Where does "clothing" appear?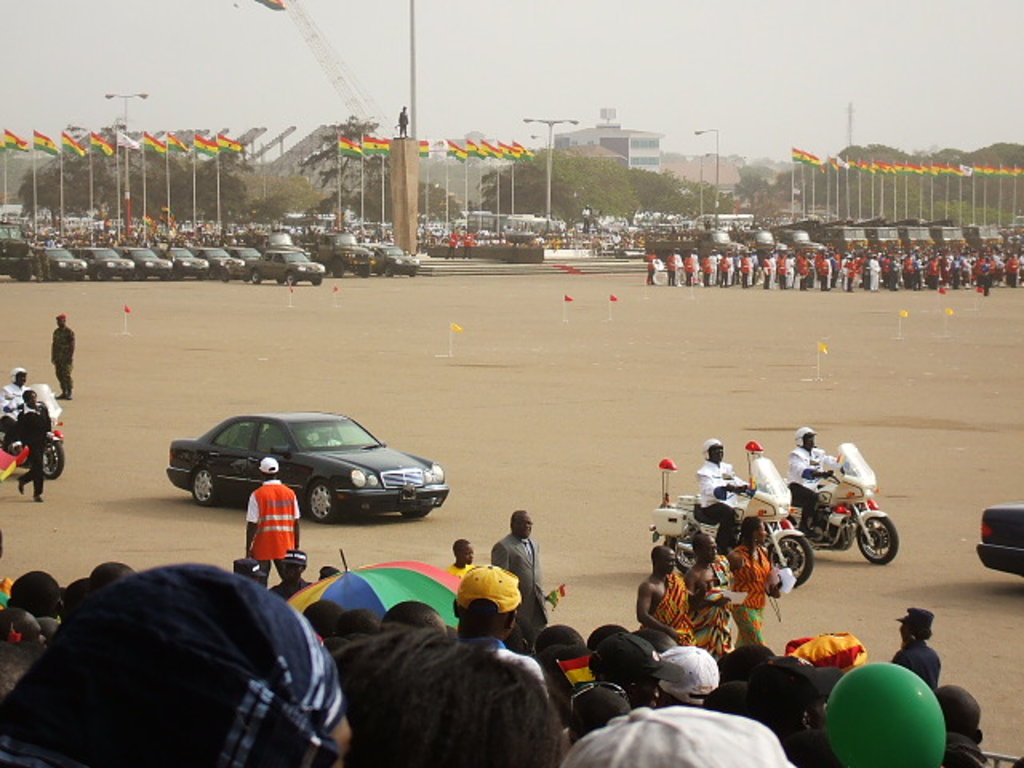
Appears at 462 230 474 258.
